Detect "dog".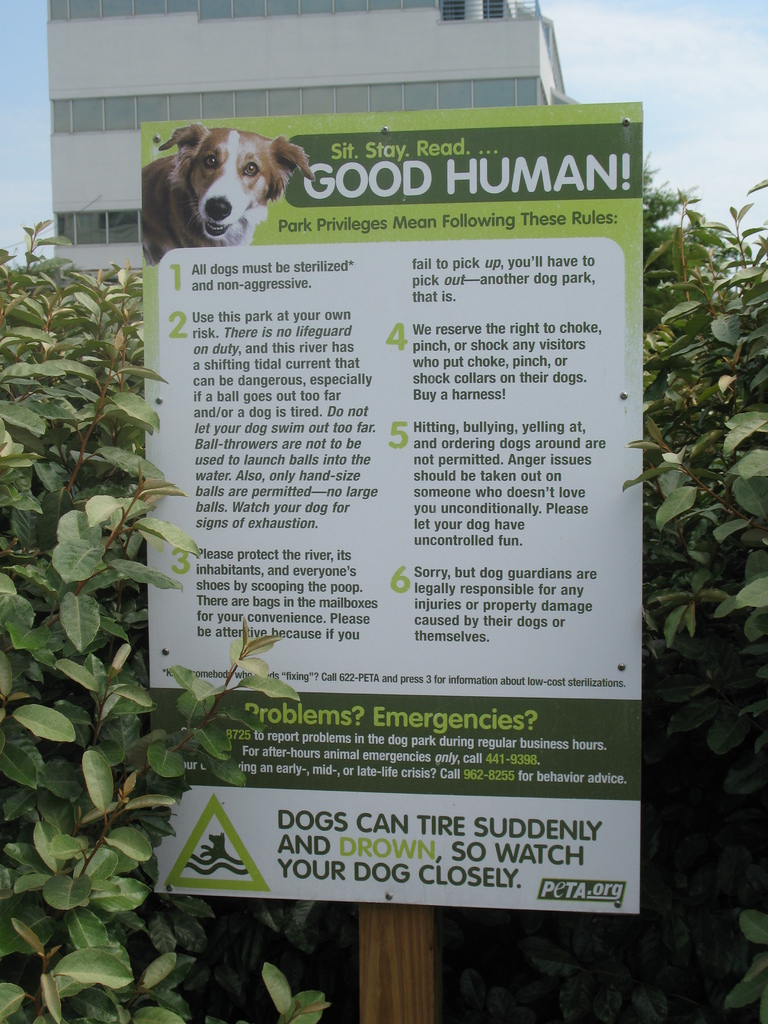
Detected at x1=140, y1=120, x2=308, y2=271.
